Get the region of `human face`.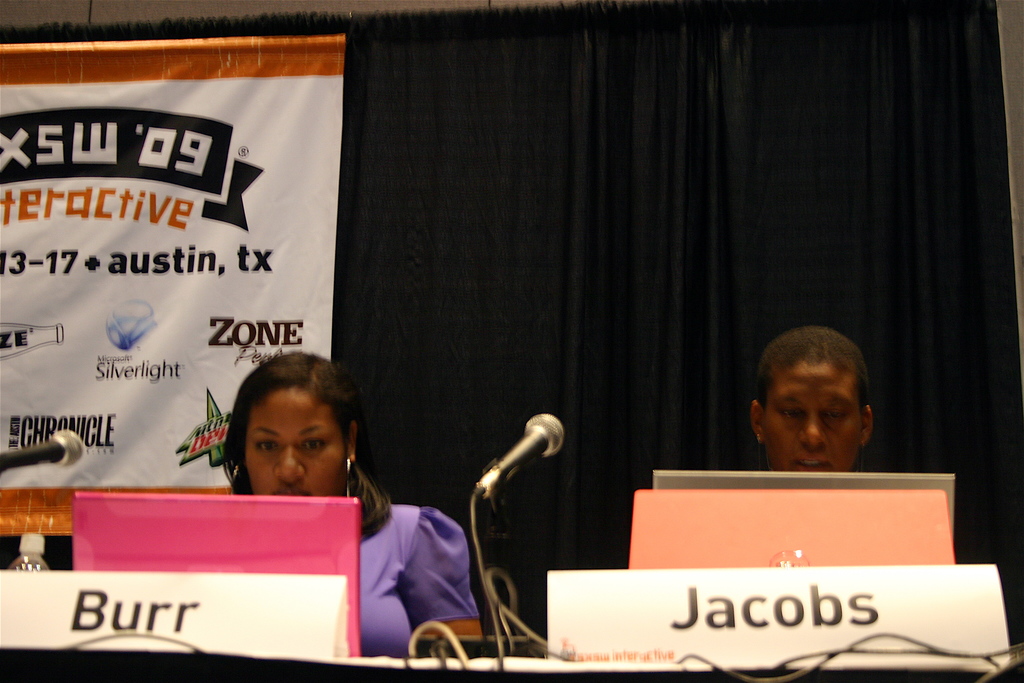
locate(757, 354, 862, 466).
